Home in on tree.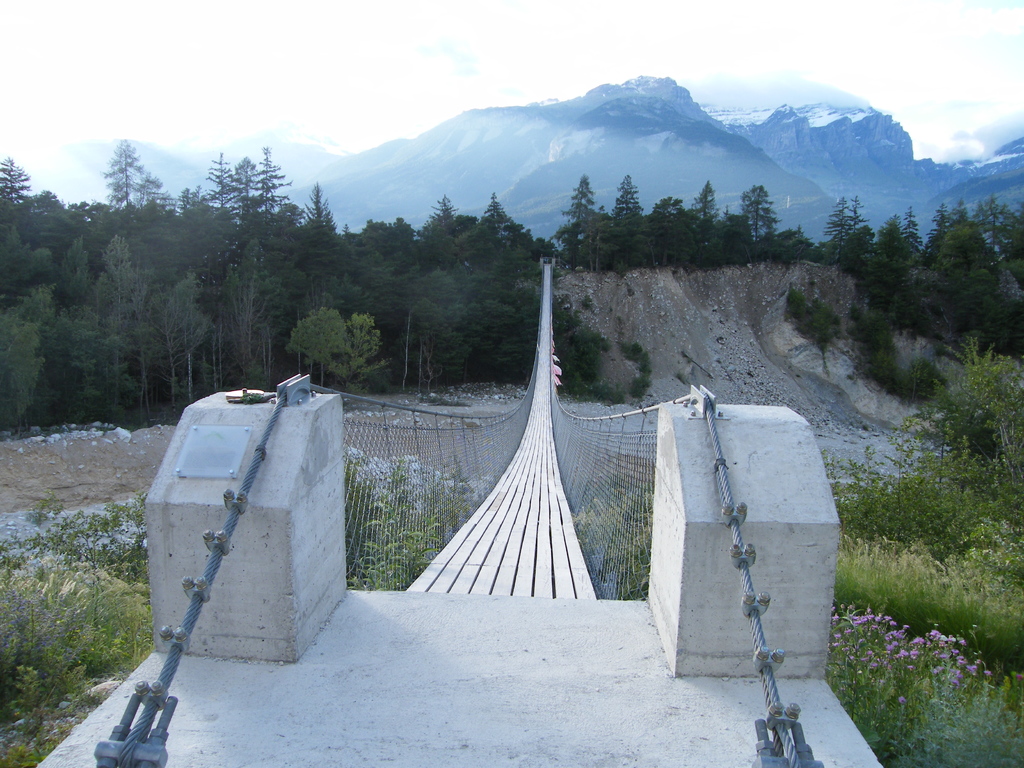
Homed in at <bbox>205, 237, 273, 394</bbox>.
